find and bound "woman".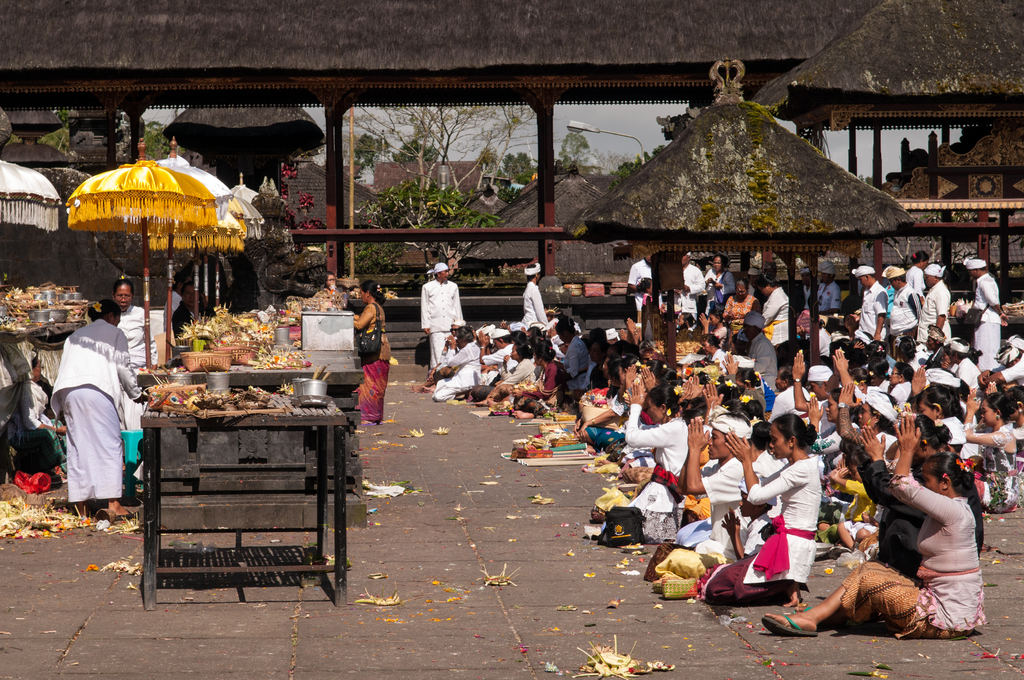
Bound: select_region(491, 340, 567, 419).
